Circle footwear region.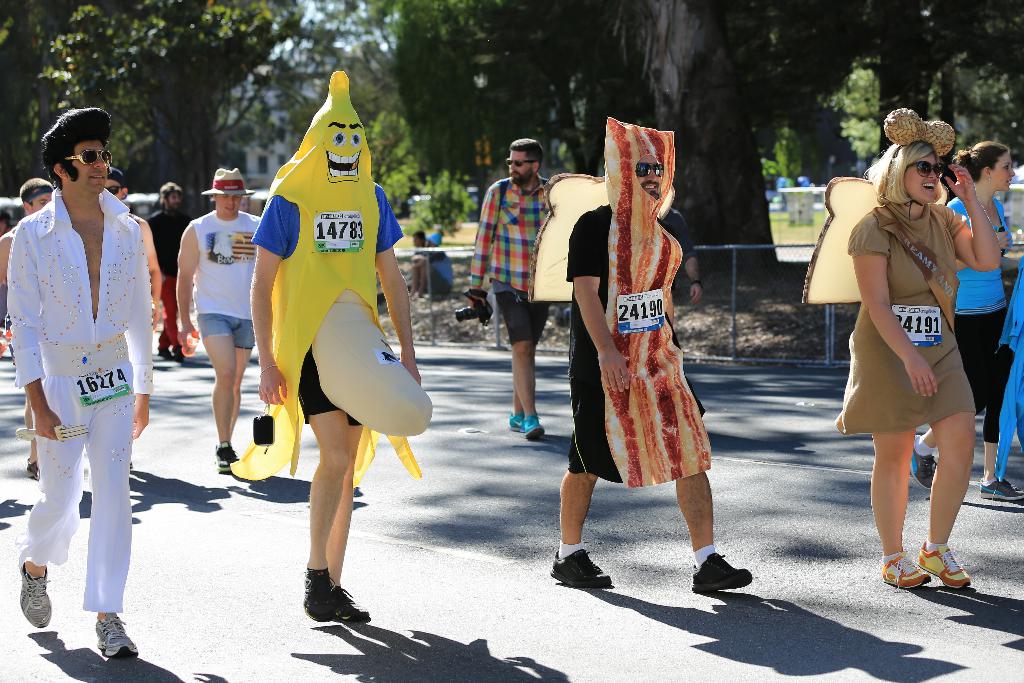
Region: (687,549,748,597).
